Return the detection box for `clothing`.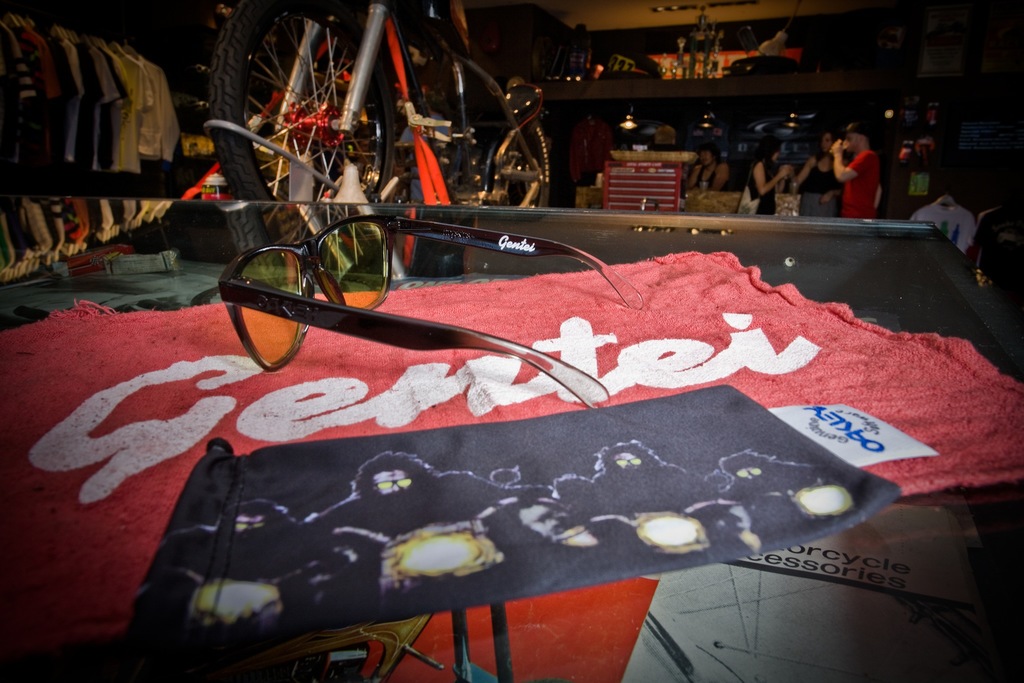
x1=800, y1=156, x2=844, y2=222.
